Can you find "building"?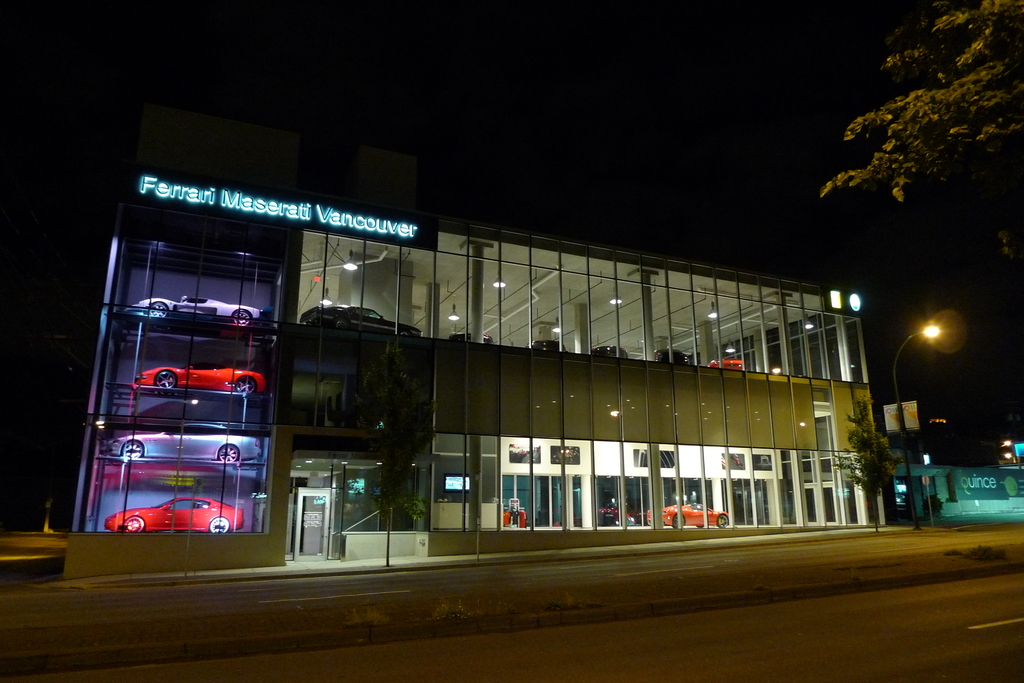
Yes, bounding box: 60/93/888/582.
